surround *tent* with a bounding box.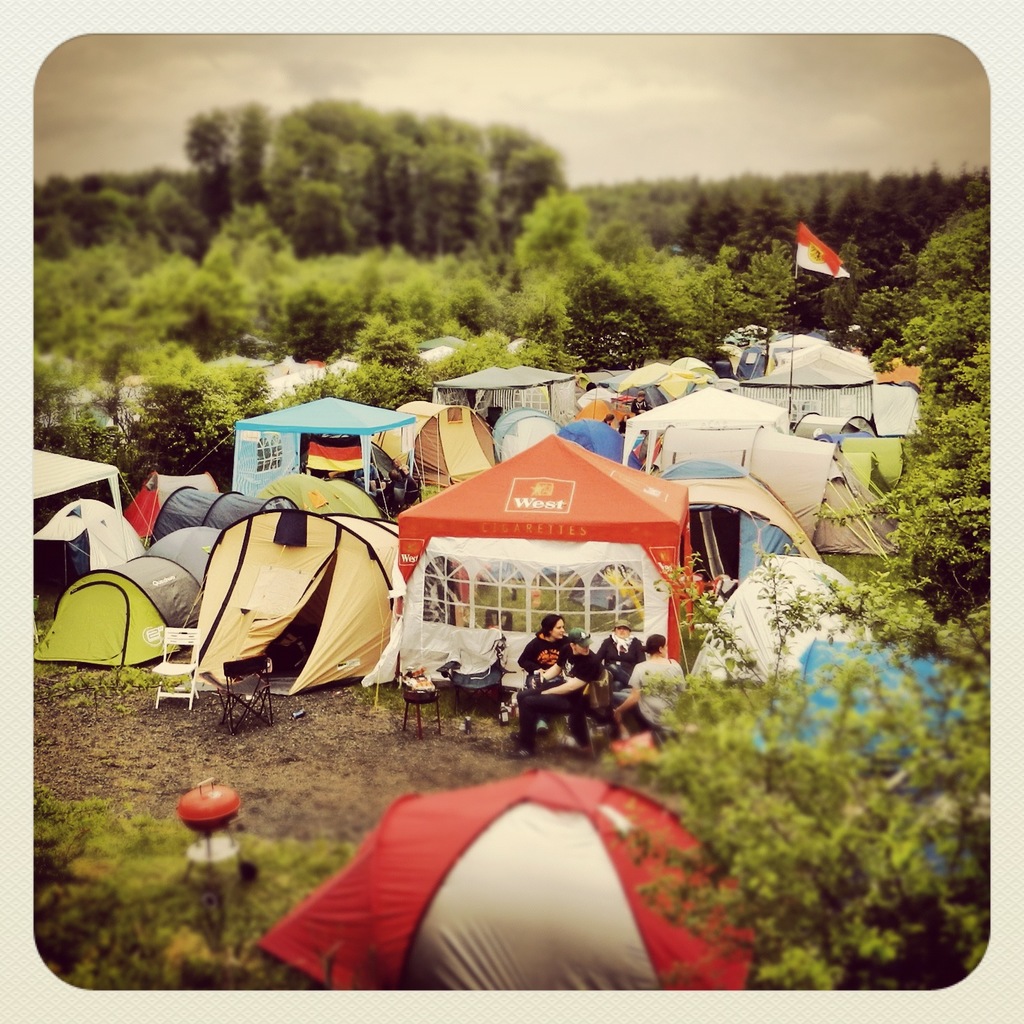
locate(716, 344, 765, 377).
